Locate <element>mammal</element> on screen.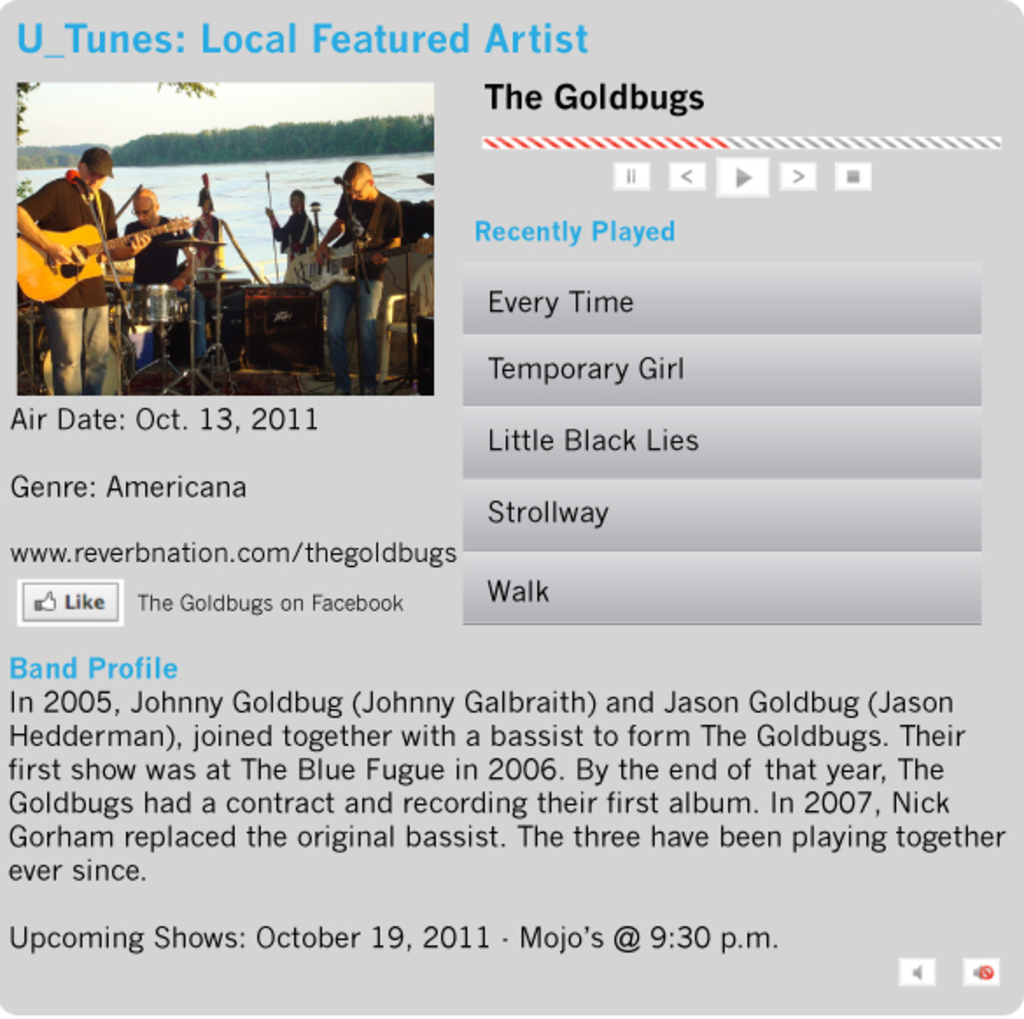
On screen at crop(123, 184, 180, 282).
